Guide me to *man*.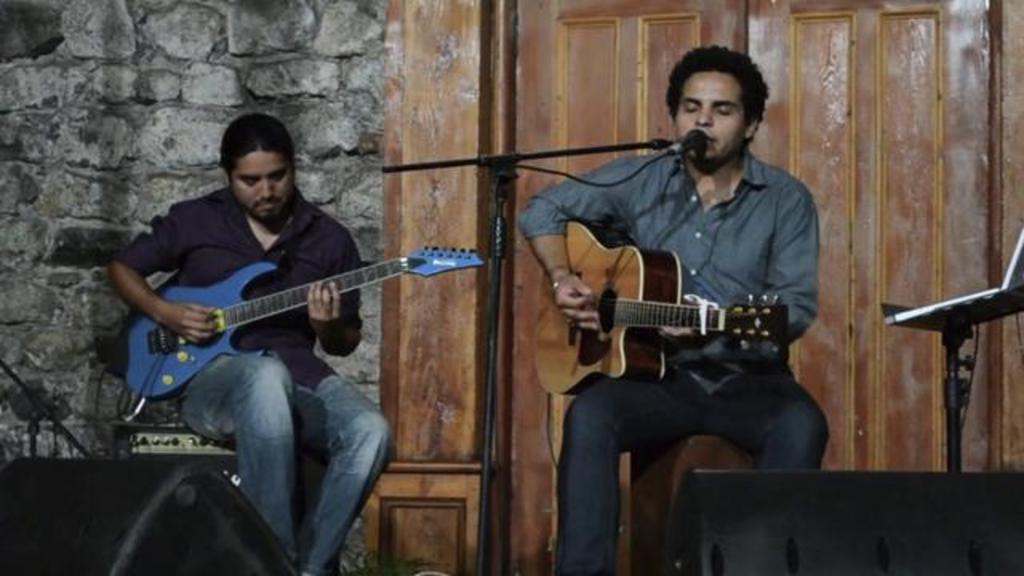
Guidance: [left=512, top=42, right=837, bottom=542].
